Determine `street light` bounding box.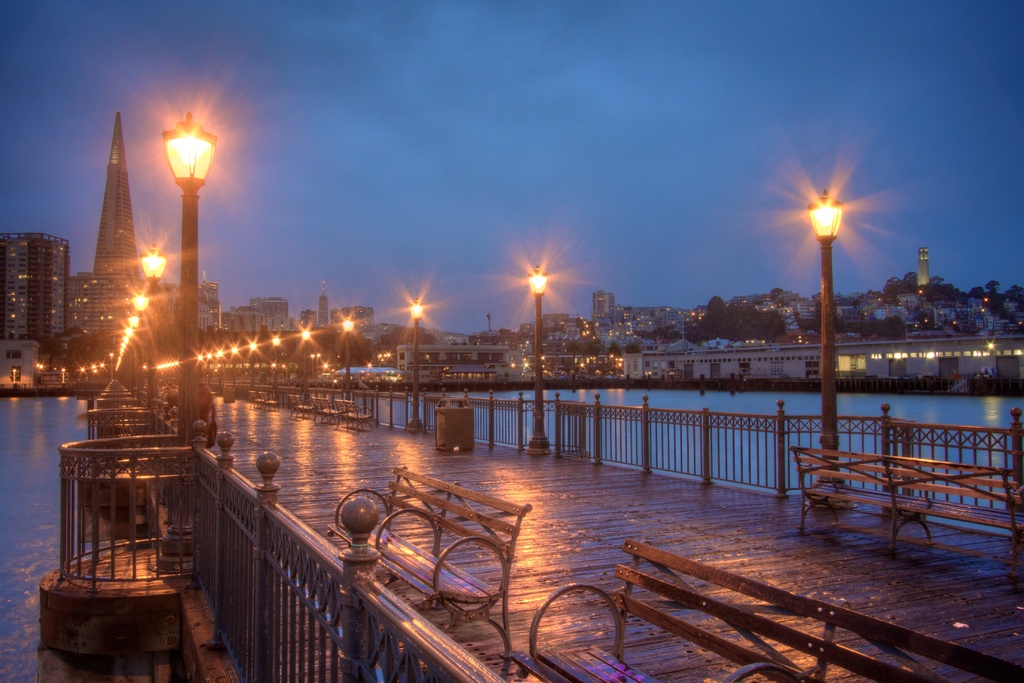
Determined: rect(149, 115, 220, 582).
